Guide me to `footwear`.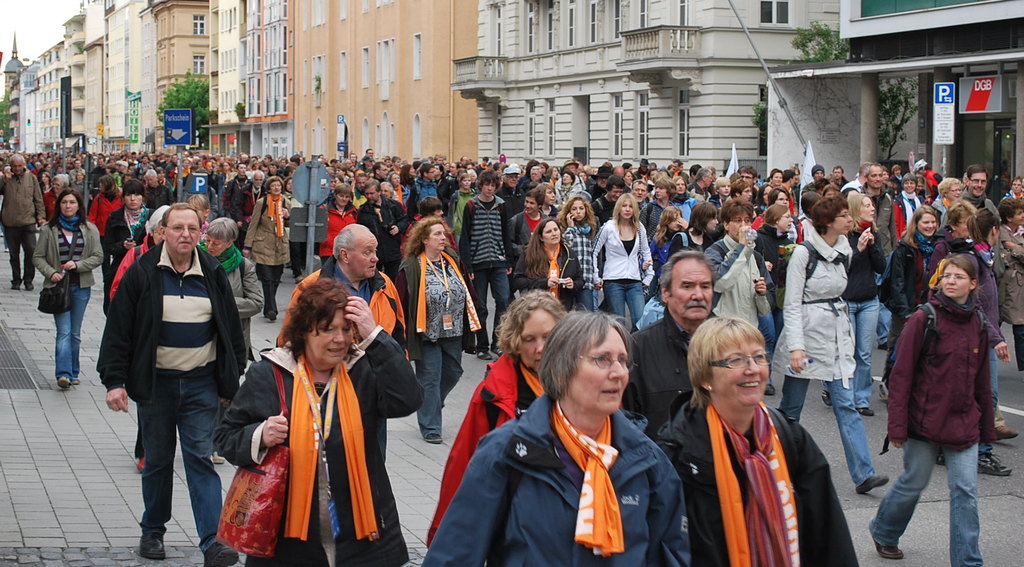
Guidance: <bbox>871, 541, 905, 558</bbox>.
